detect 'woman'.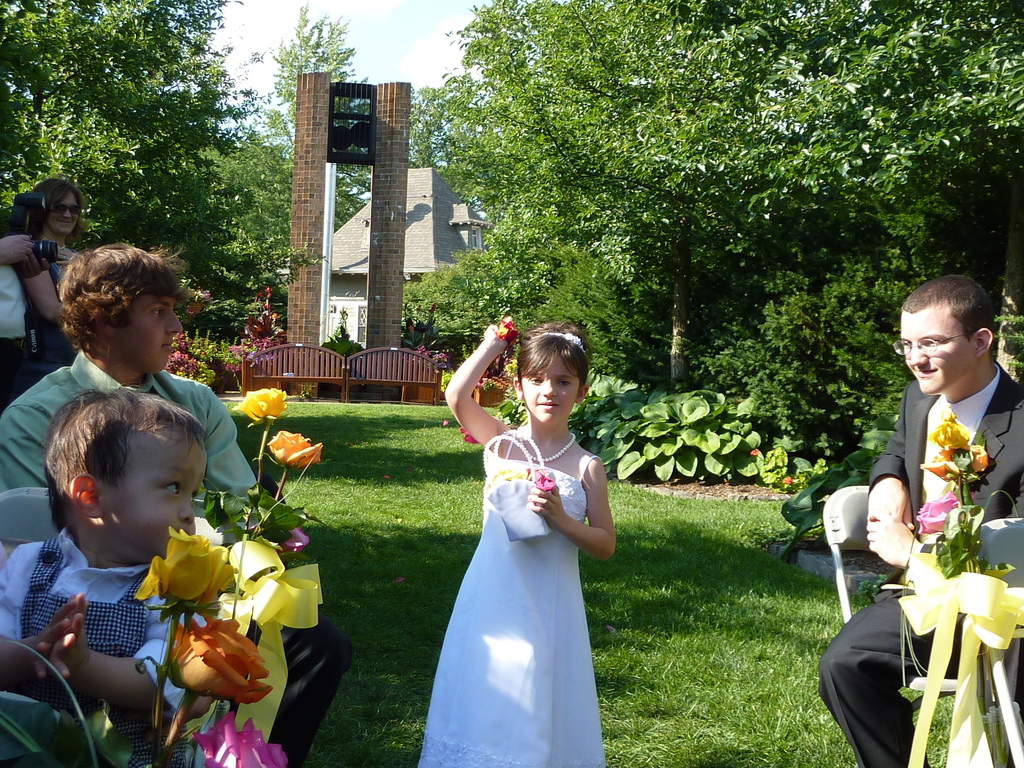
Detected at <bbox>11, 173, 124, 394</bbox>.
